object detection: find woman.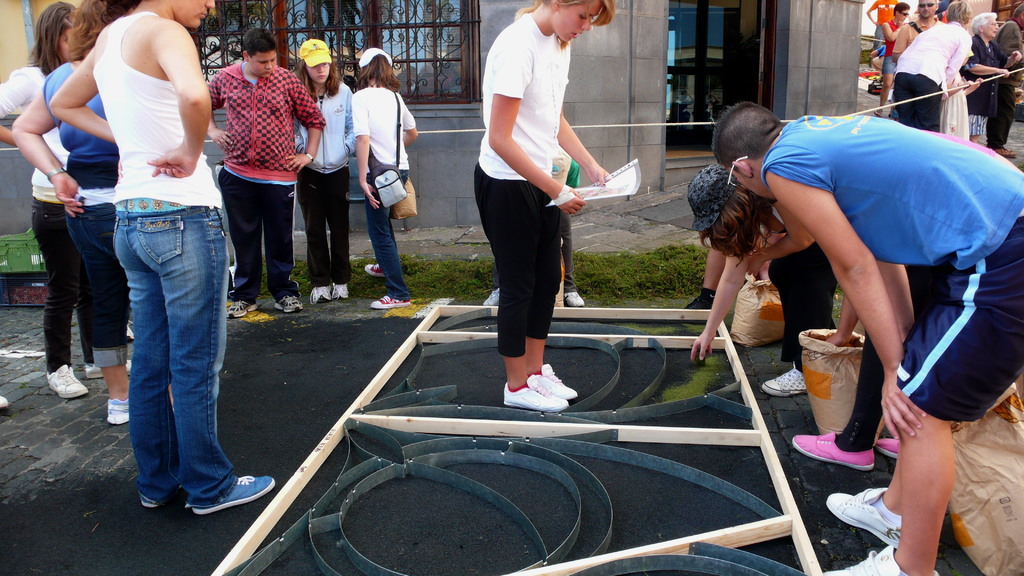
<box>0,4,92,396</box>.
